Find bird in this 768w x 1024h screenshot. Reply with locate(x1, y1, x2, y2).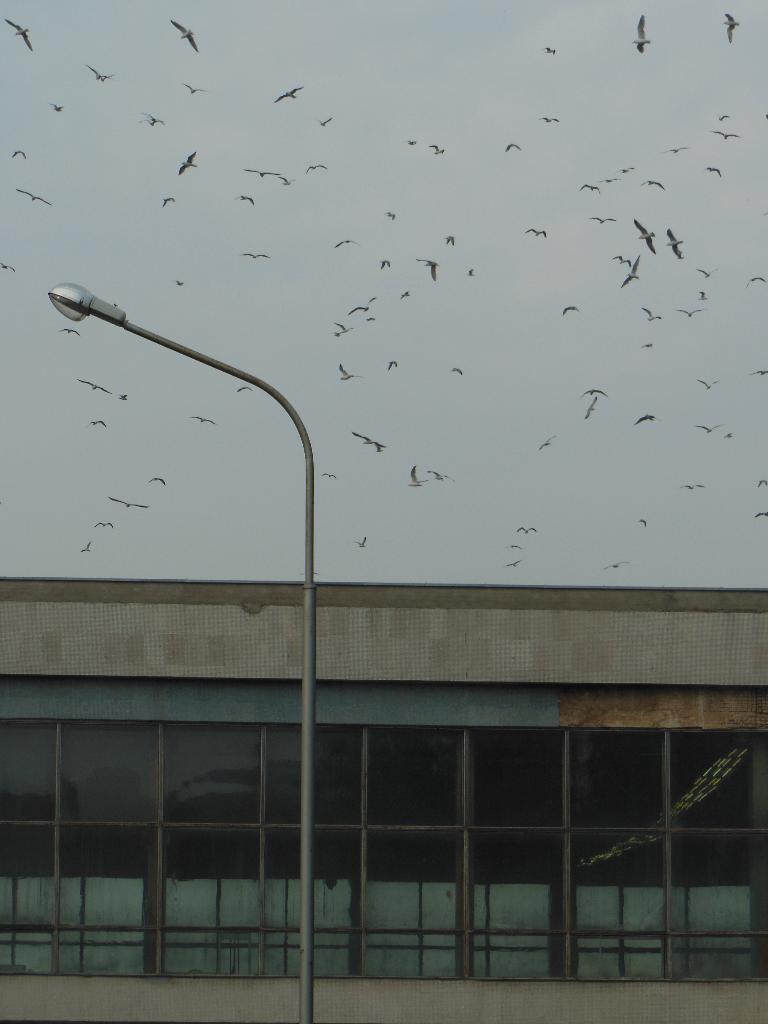
locate(234, 383, 252, 393).
